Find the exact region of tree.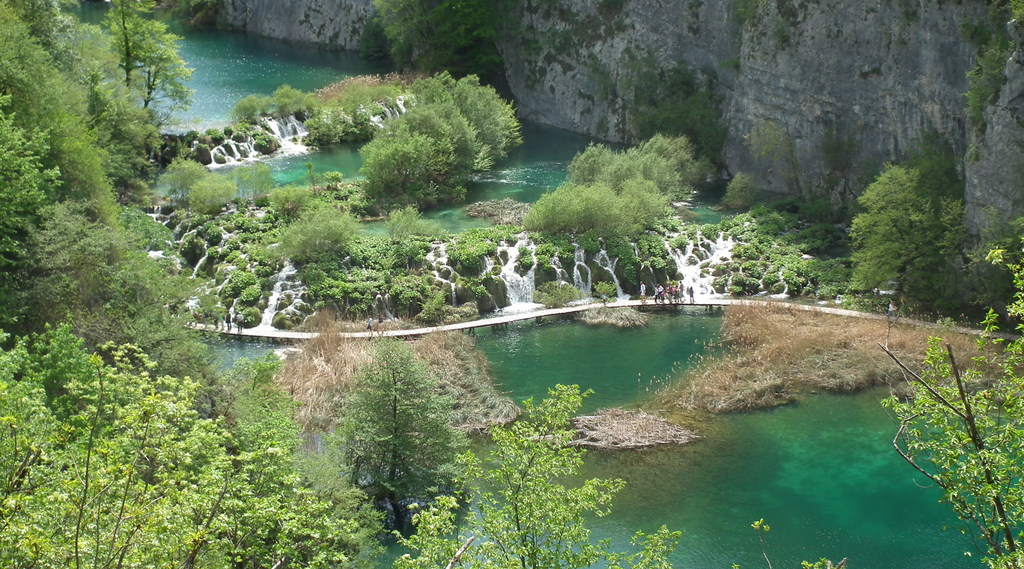
Exact region: left=229, top=91, right=255, bottom=116.
